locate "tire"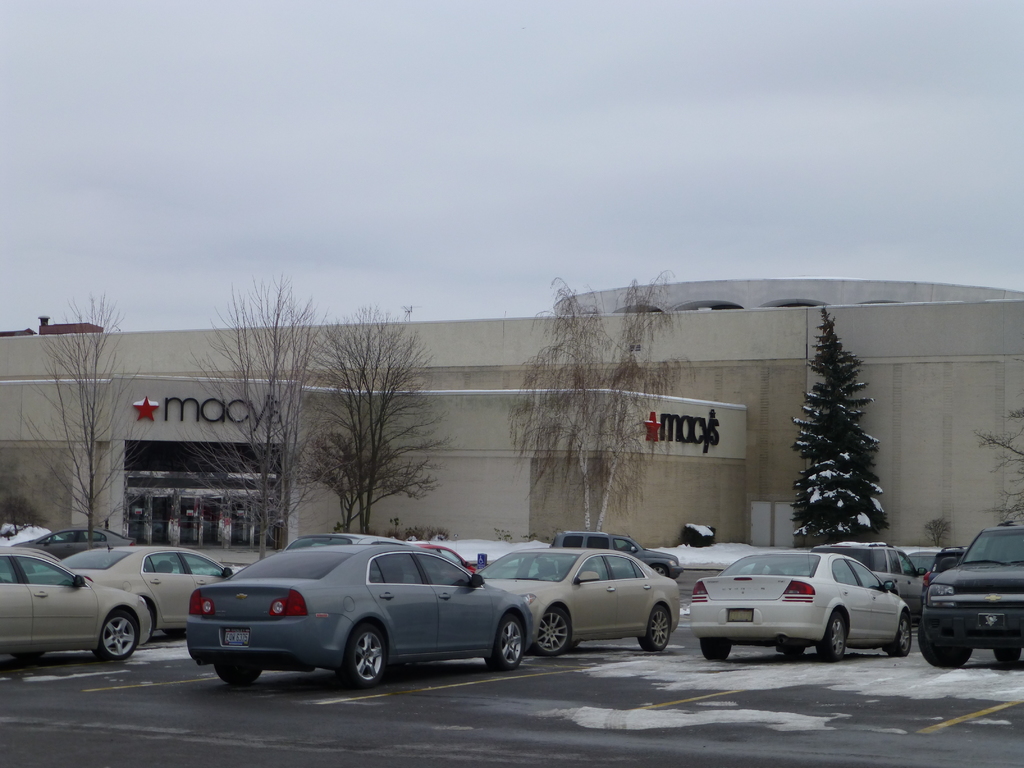
l=893, t=609, r=913, b=654
